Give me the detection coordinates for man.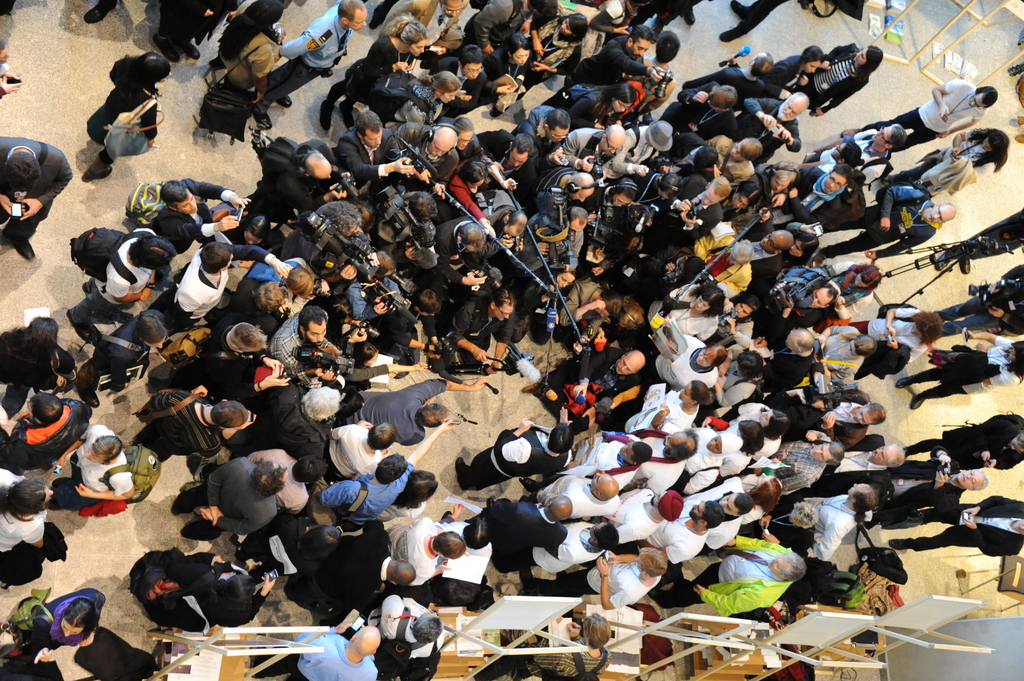
(x1=511, y1=100, x2=567, y2=157).
